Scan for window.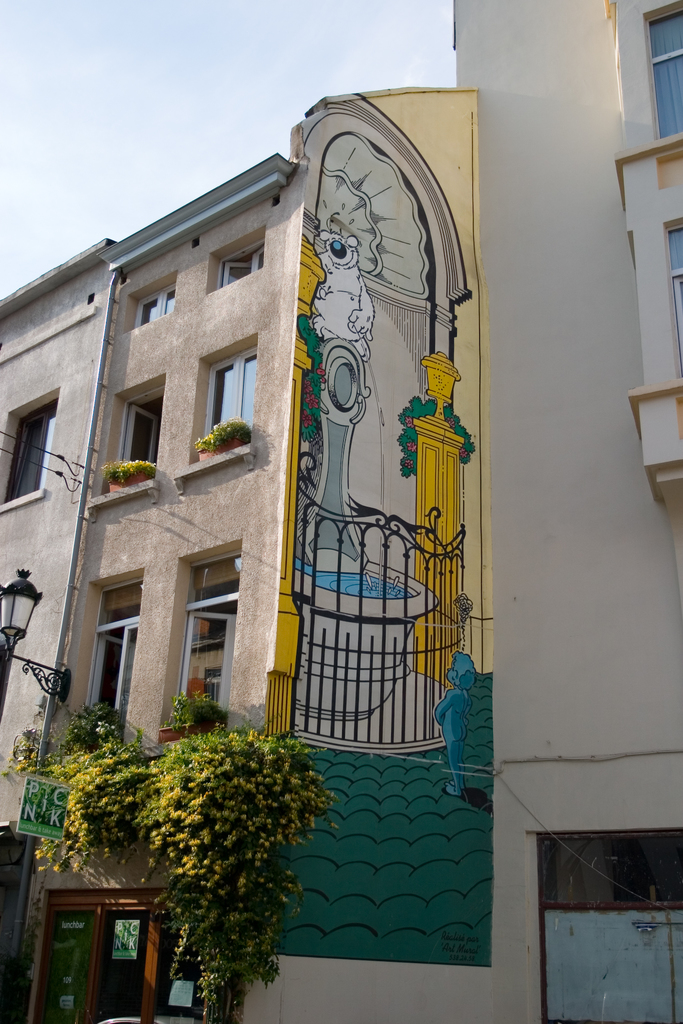
Scan result: rect(124, 282, 176, 321).
